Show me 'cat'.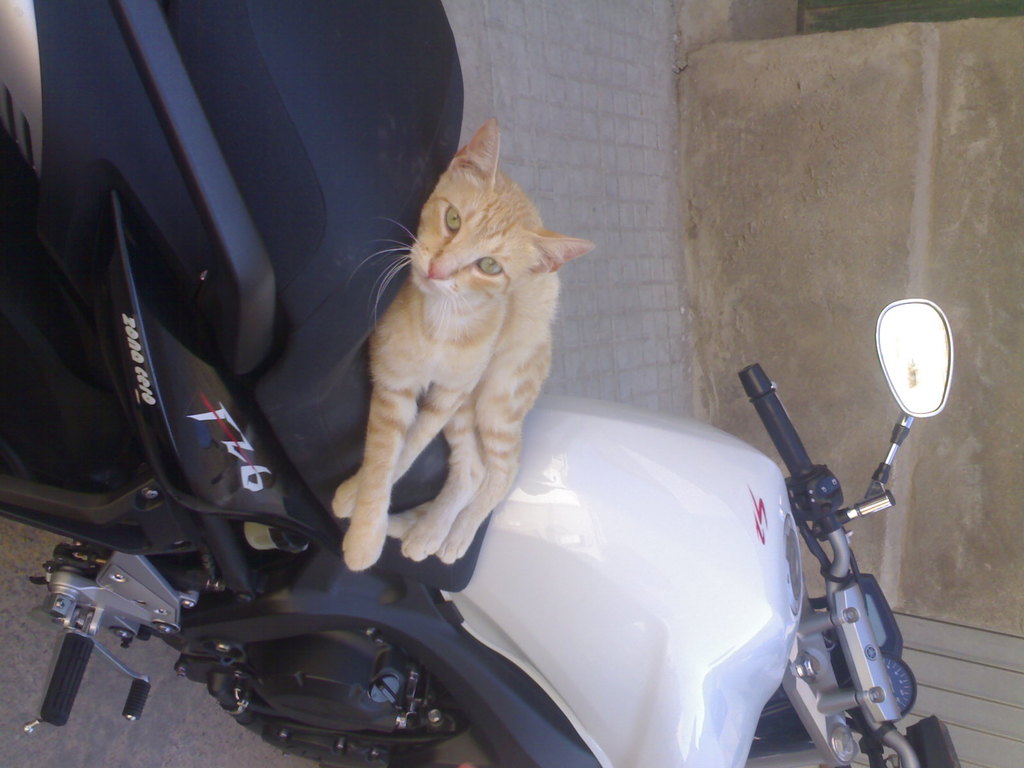
'cat' is here: left=327, top=115, right=594, bottom=575.
